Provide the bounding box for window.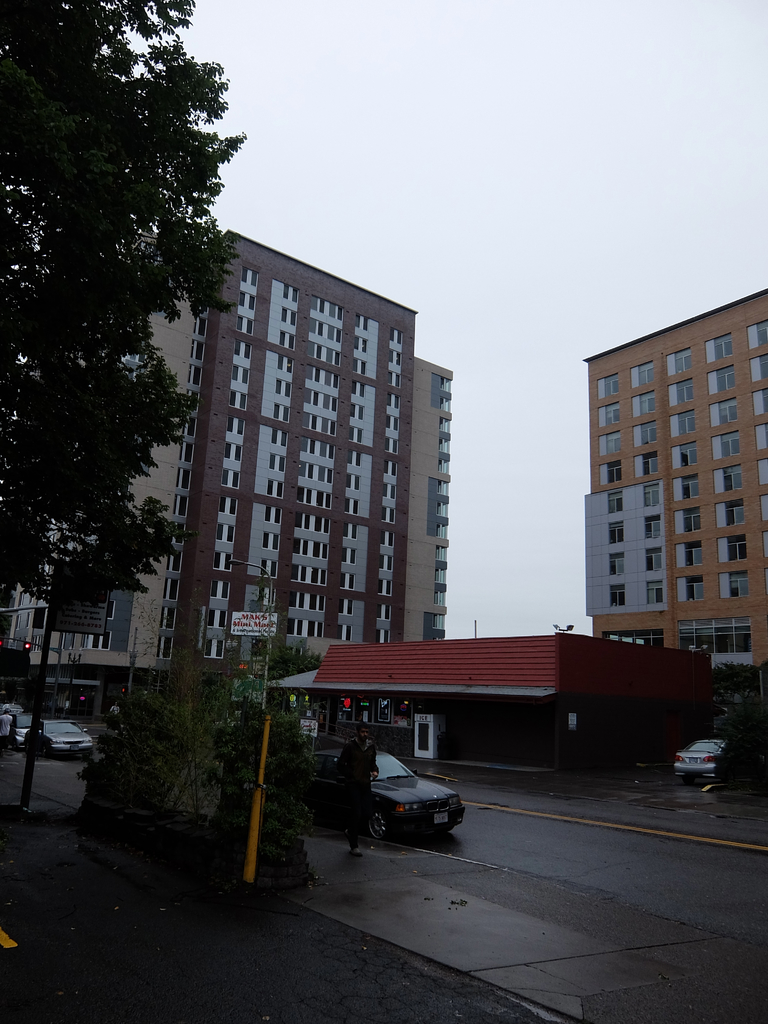
<region>106, 596, 116, 622</region>.
